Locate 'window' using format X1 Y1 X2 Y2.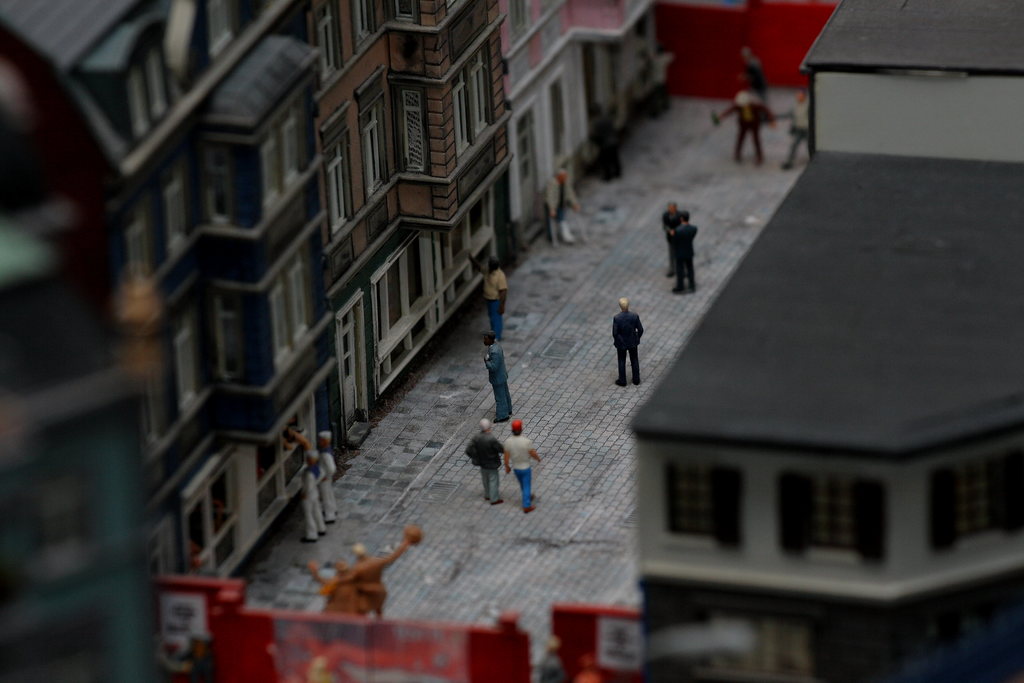
660 468 746 554.
